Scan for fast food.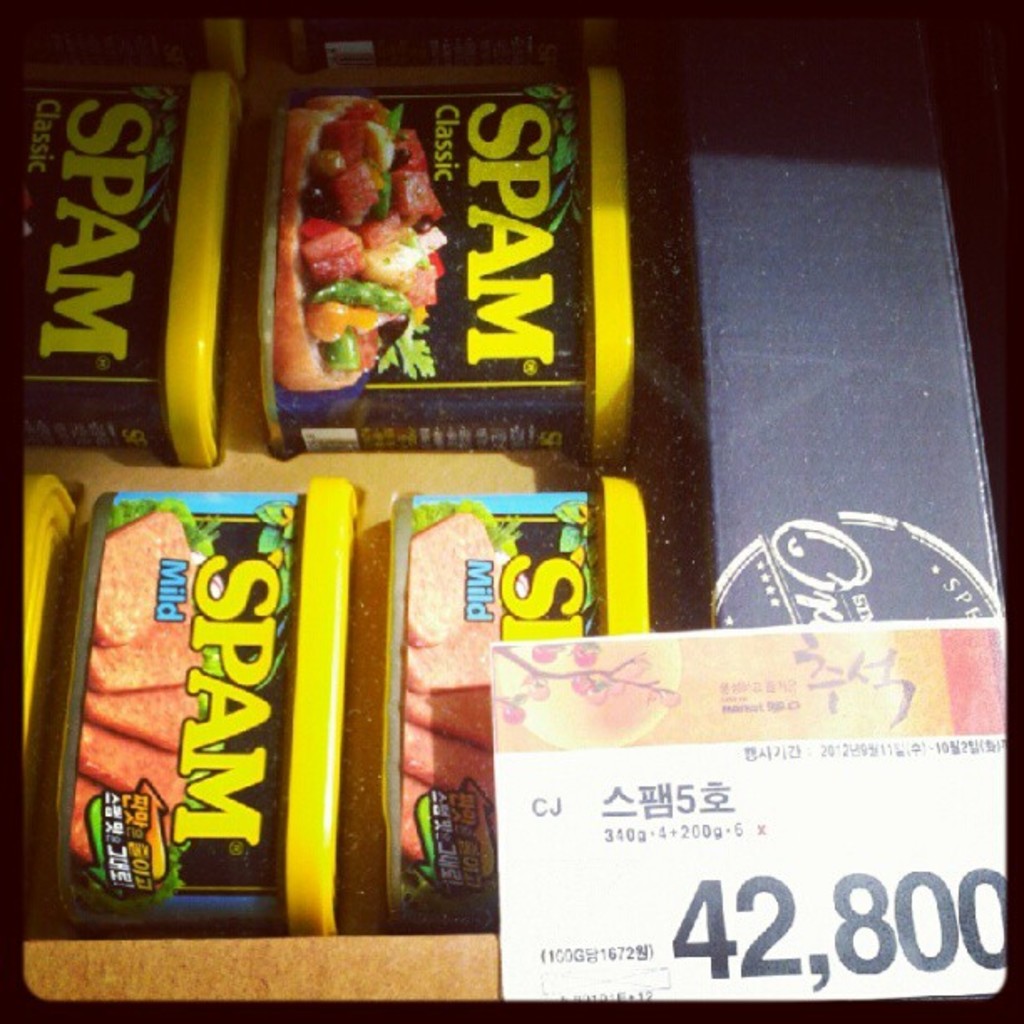
Scan result: x1=402 y1=587 x2=529 y2=743.
